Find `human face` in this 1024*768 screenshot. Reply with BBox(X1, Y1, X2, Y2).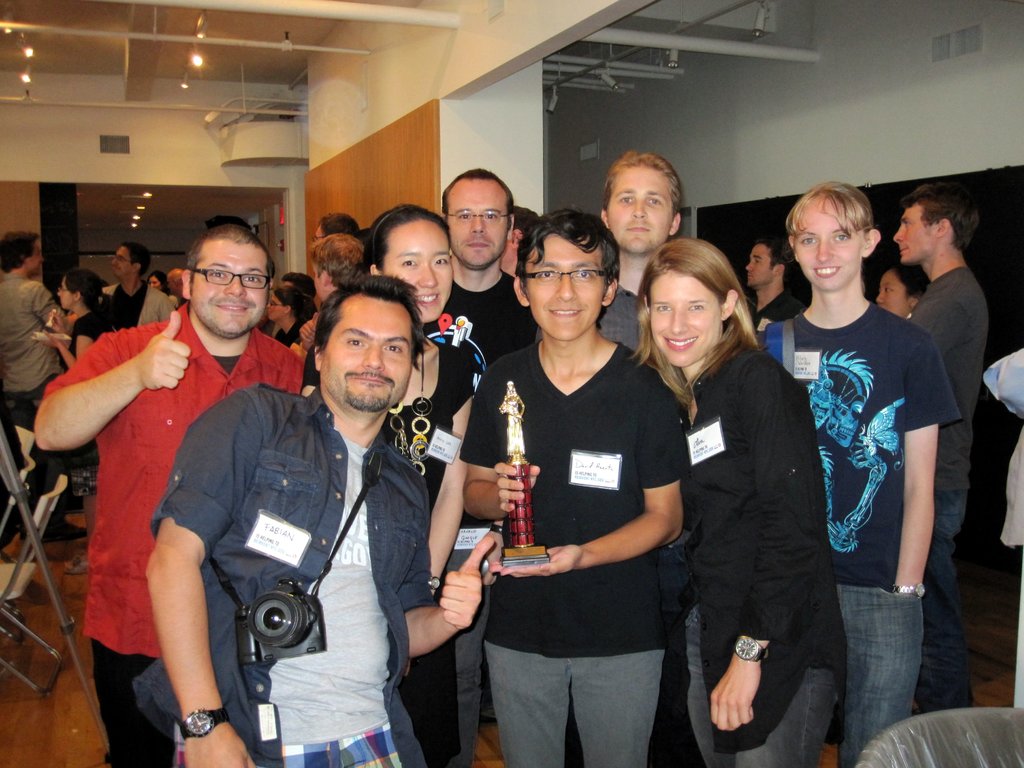
BBox(802, 211, 863, 290).
